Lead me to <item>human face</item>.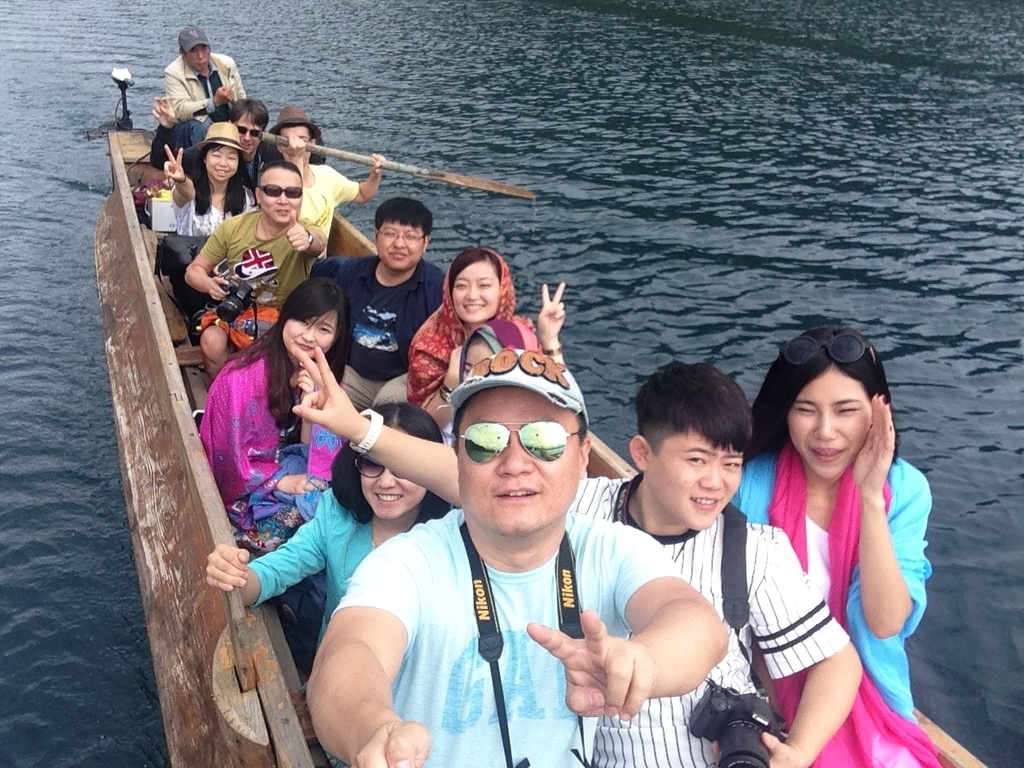
Lead to detection(454, 389, 579, 531).
